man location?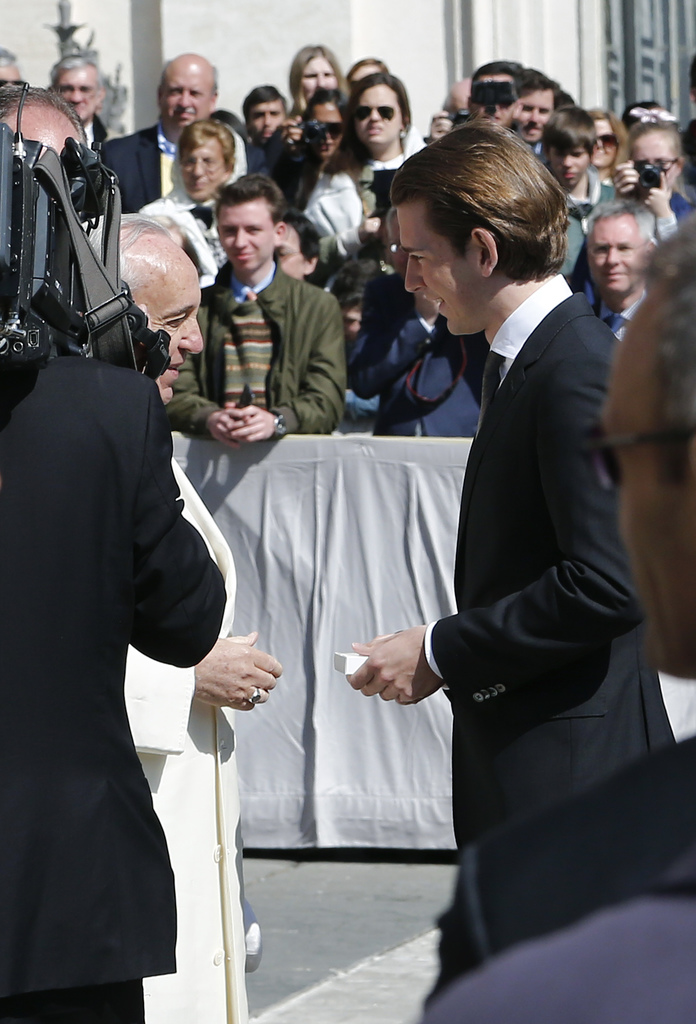
box(245, 82, 292, 154)
